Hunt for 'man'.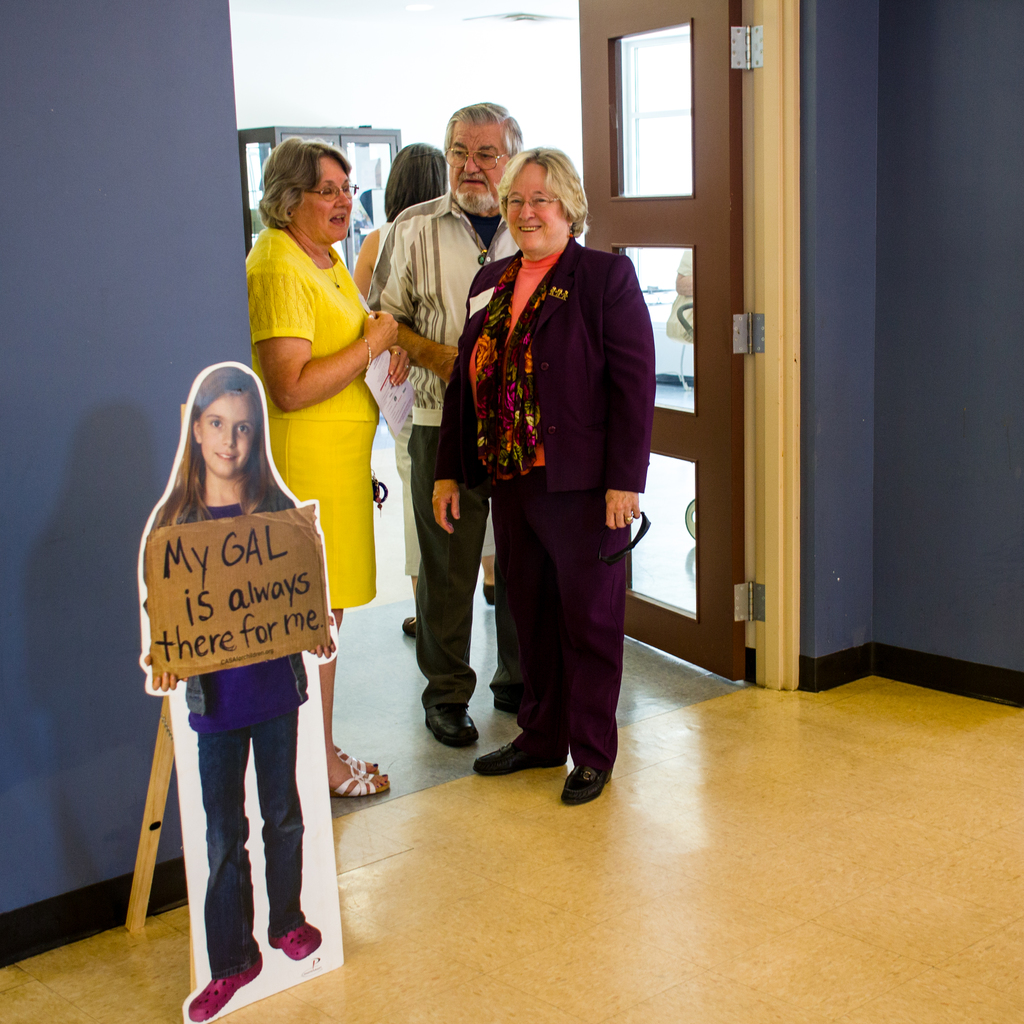
Hunted down at <box>364,99,522,755</box>.
